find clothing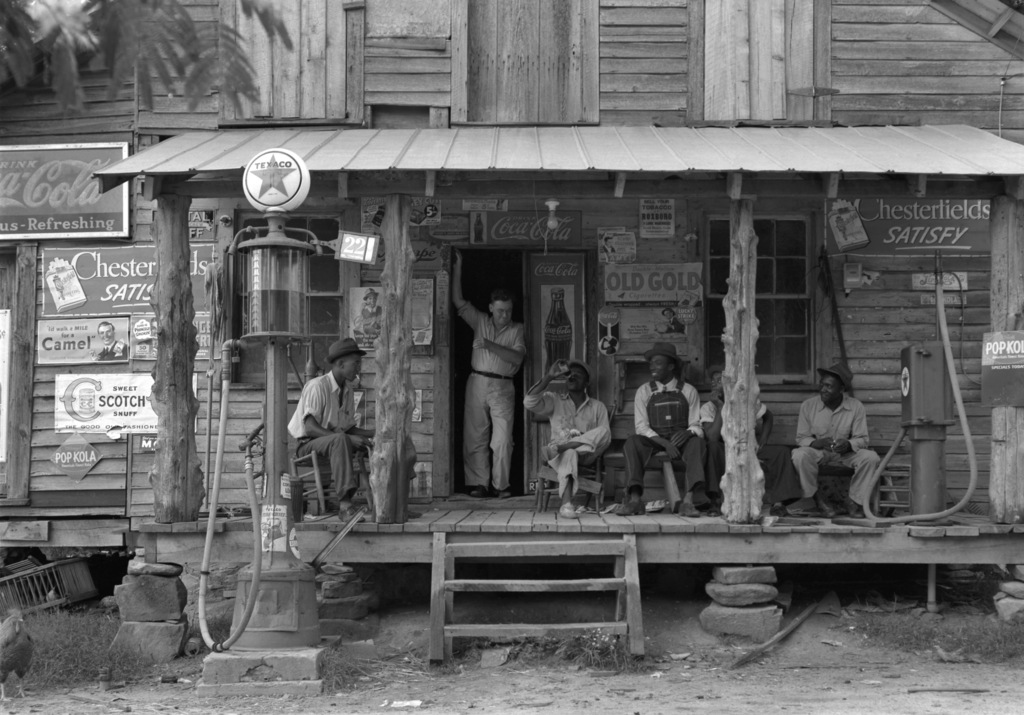
[left=628, top=371, right=714, bottom=497]
